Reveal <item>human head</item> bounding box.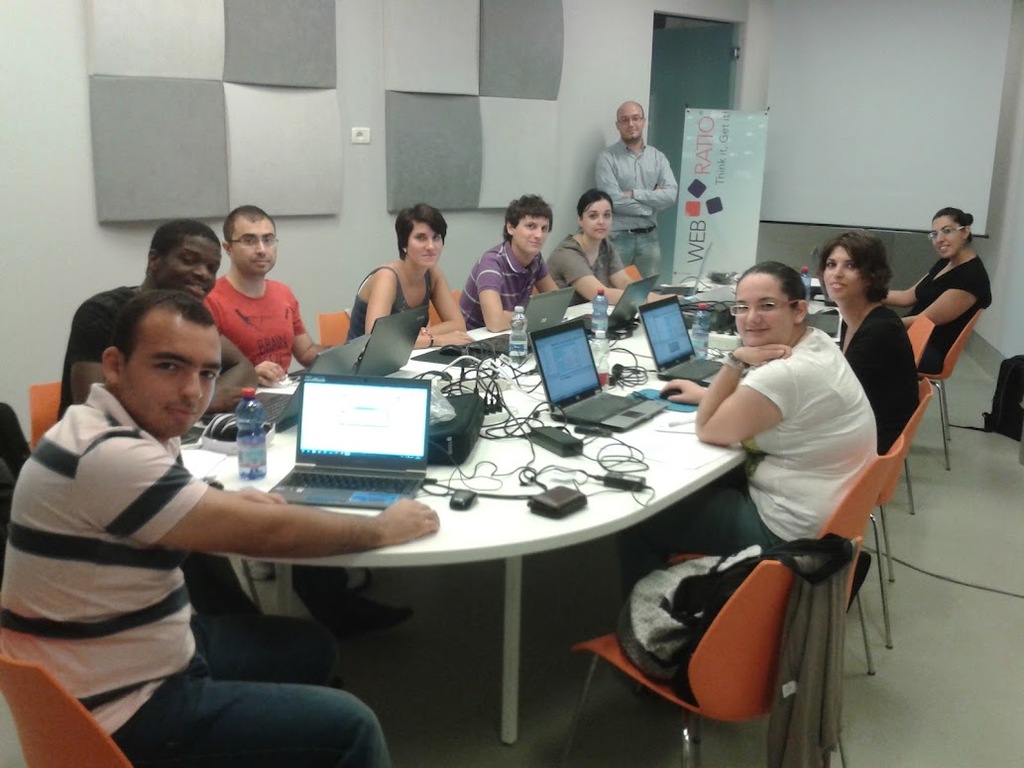
Revealed: select_region(143, 222, 223, 297).
